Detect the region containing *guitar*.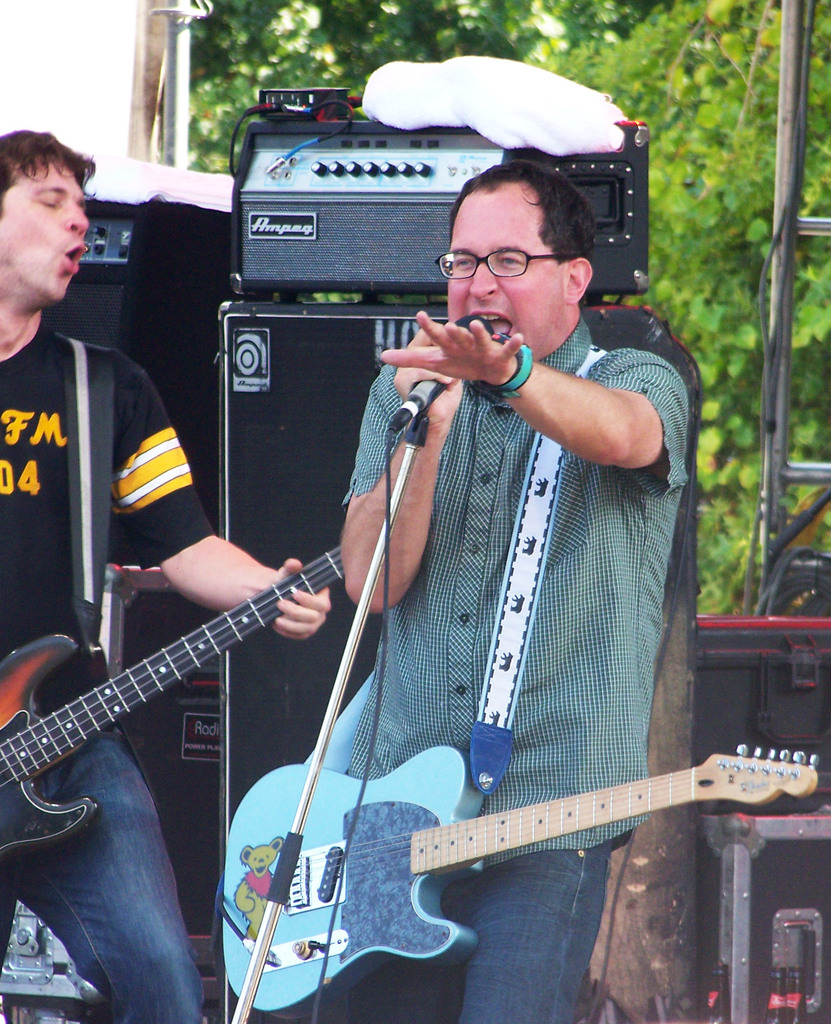
0/531/348/874.
